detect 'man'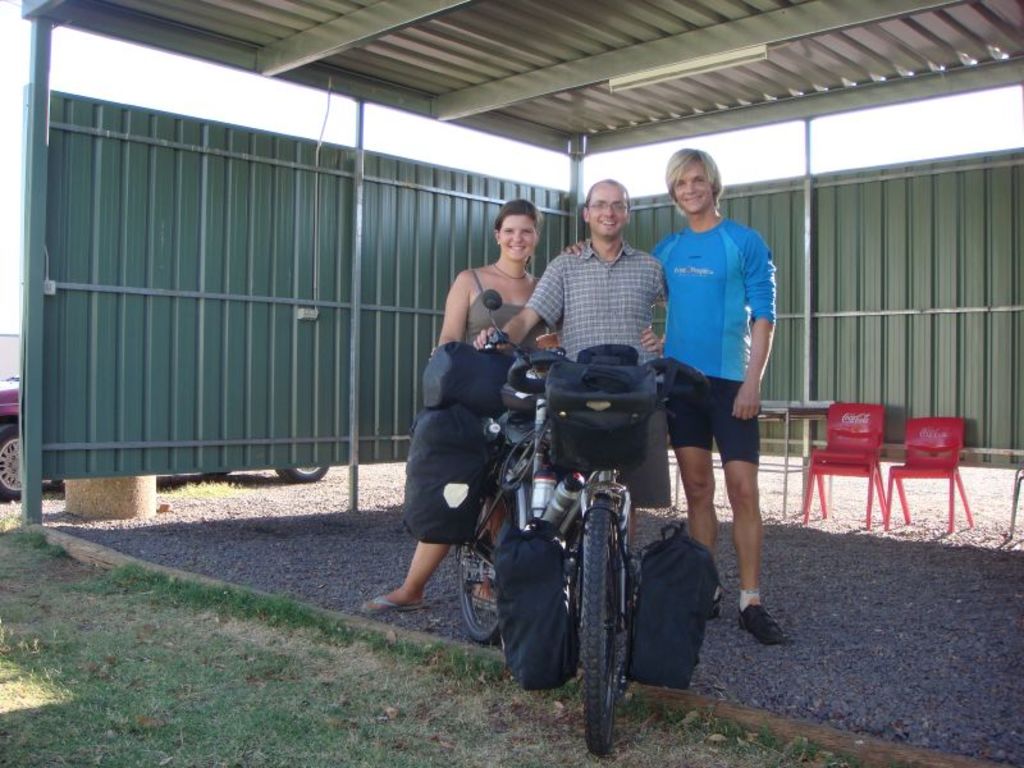
[471, 177, 669, 544]
